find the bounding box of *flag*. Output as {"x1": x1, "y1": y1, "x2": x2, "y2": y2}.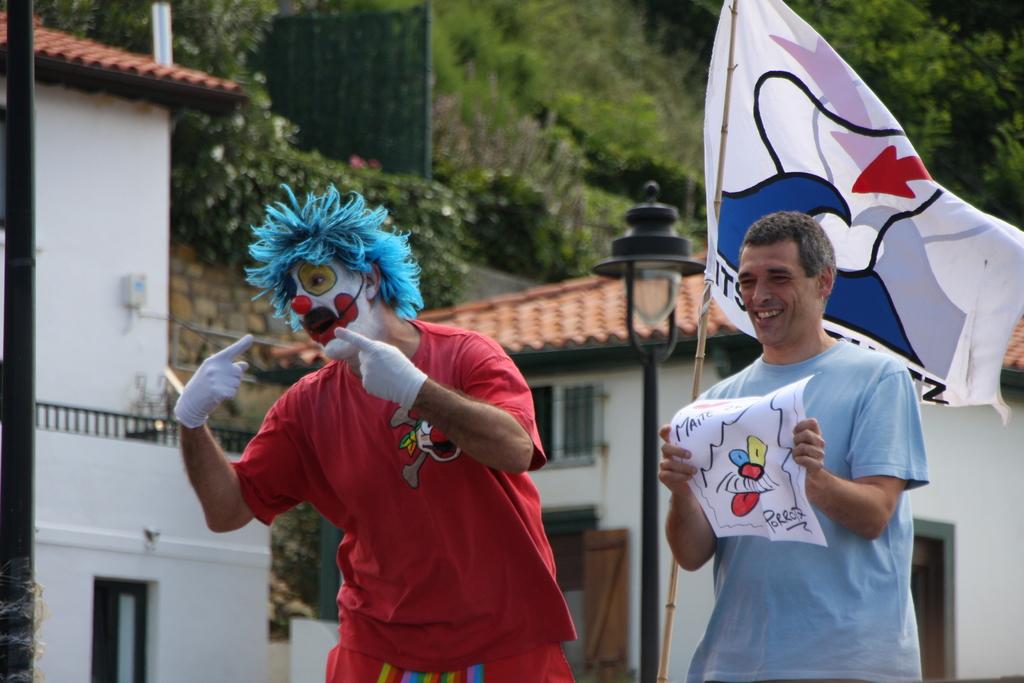
{"x1": 694, "y1": 0, "x2": 1023, "y2": 436}.
